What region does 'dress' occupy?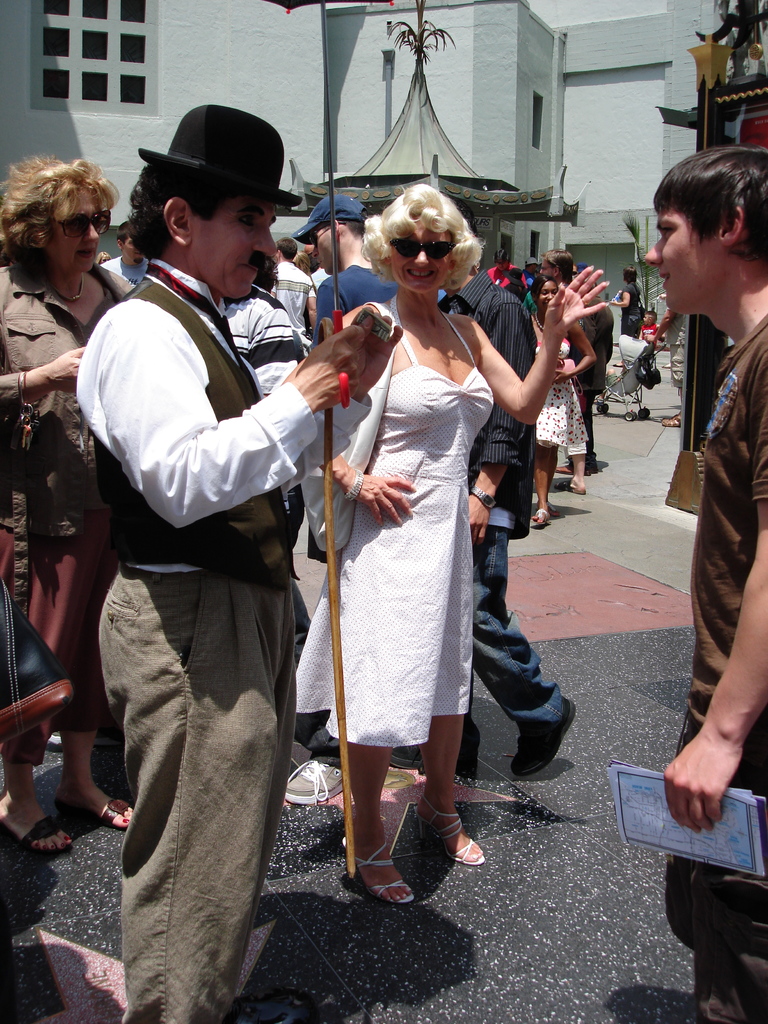
<bbox>298, 291, 493, 746</bbox>.
